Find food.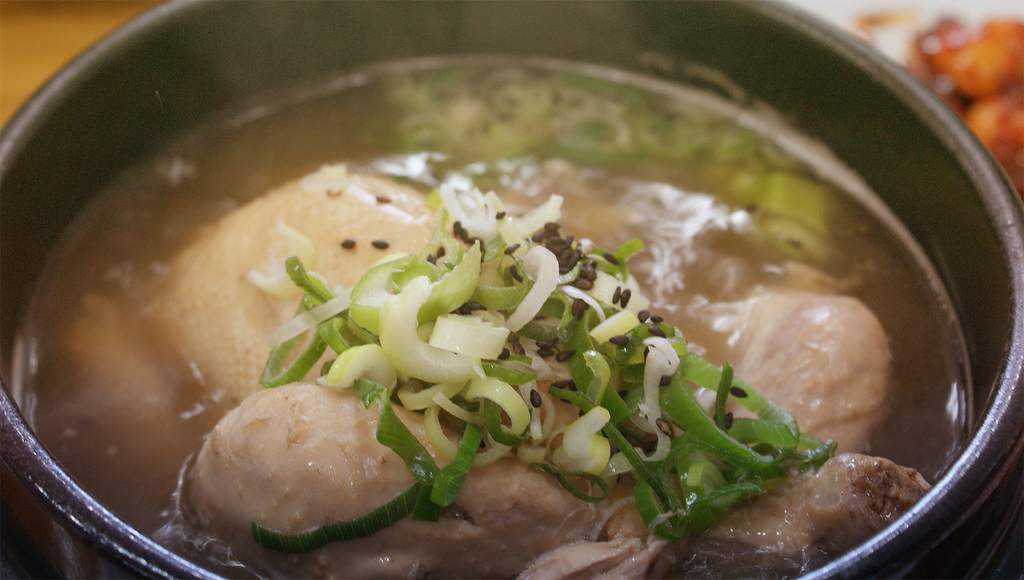
[61, 56, 975, 557].
